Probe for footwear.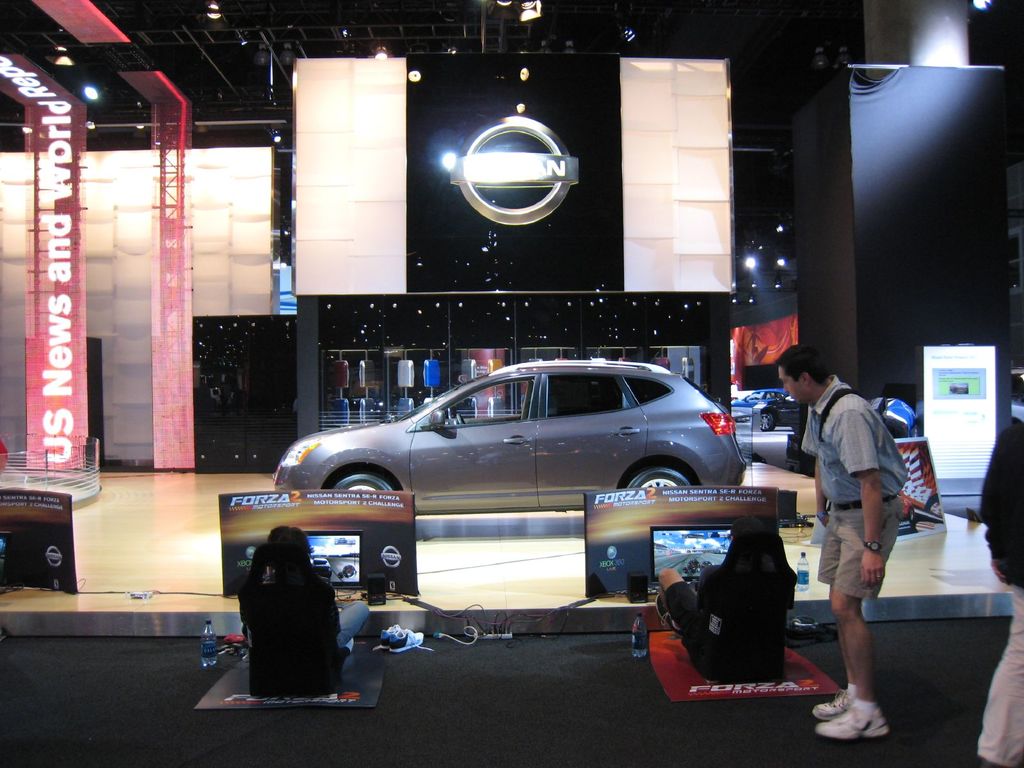
Probe result: bbox(813, 679, 854, 721).
